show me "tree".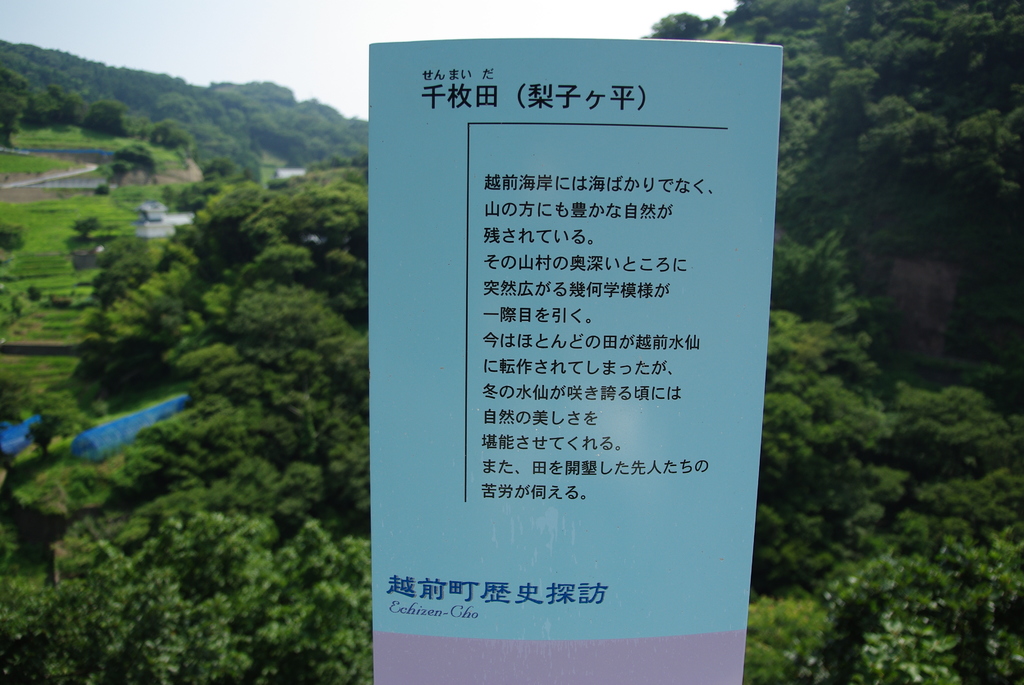
"tree" is here: BBox(958, 530, 1023, 684).
